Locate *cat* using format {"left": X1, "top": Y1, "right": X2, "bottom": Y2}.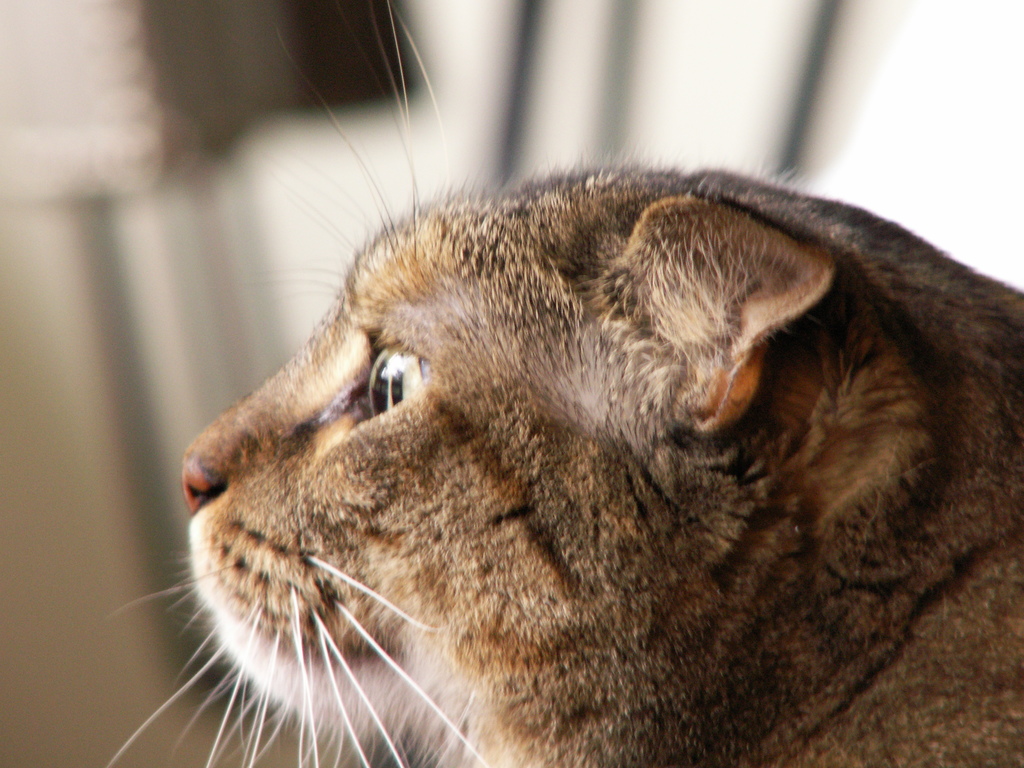
{"left": 102, "top": 0, "right": 1023, "bottom": 767}.
